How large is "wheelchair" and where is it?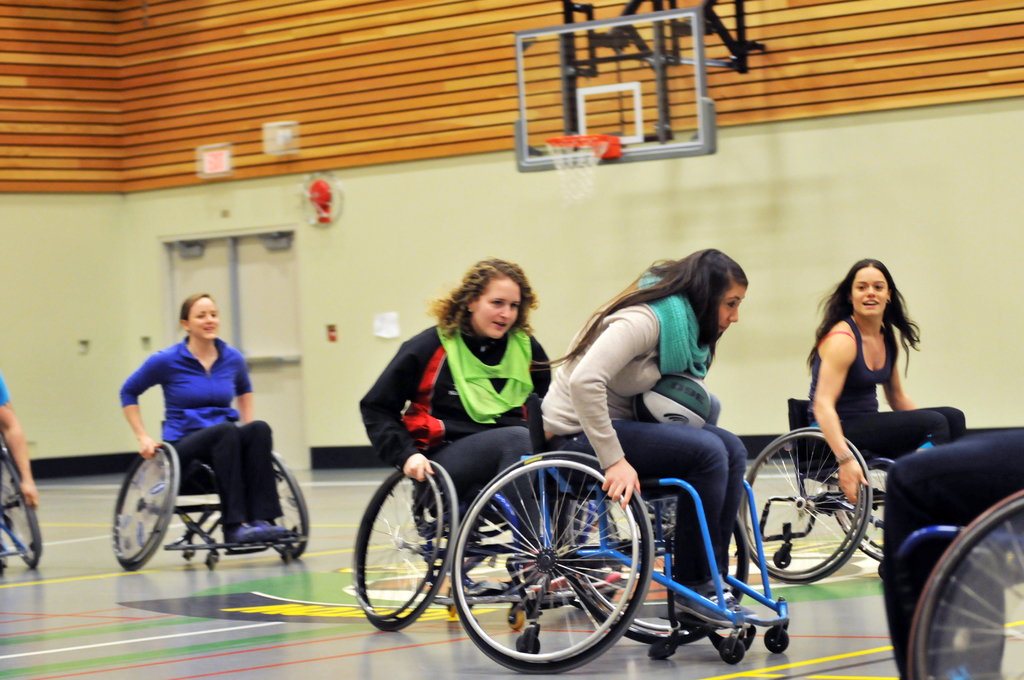
Bounding box: [897, 494, 1023, 679].
